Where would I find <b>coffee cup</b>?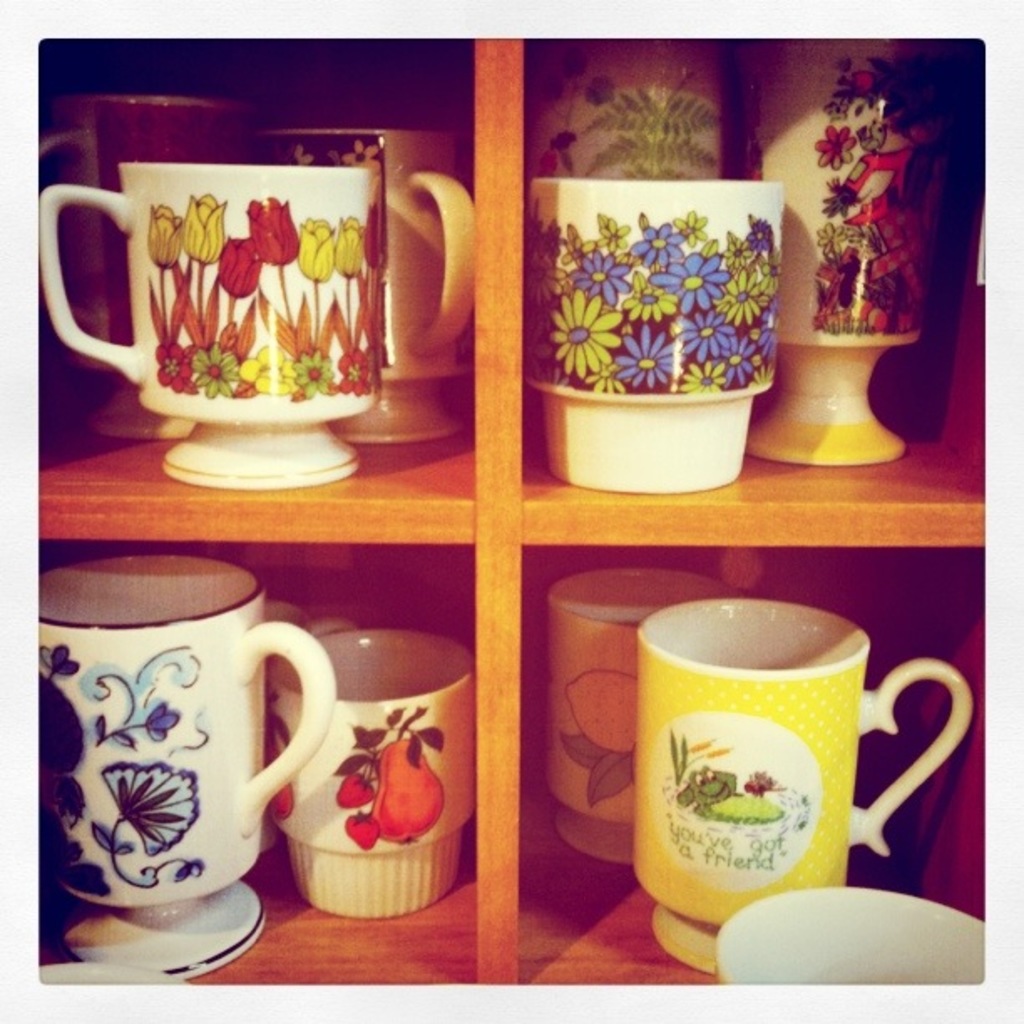
At (left=264, top=632, right=477, bottom=912).
